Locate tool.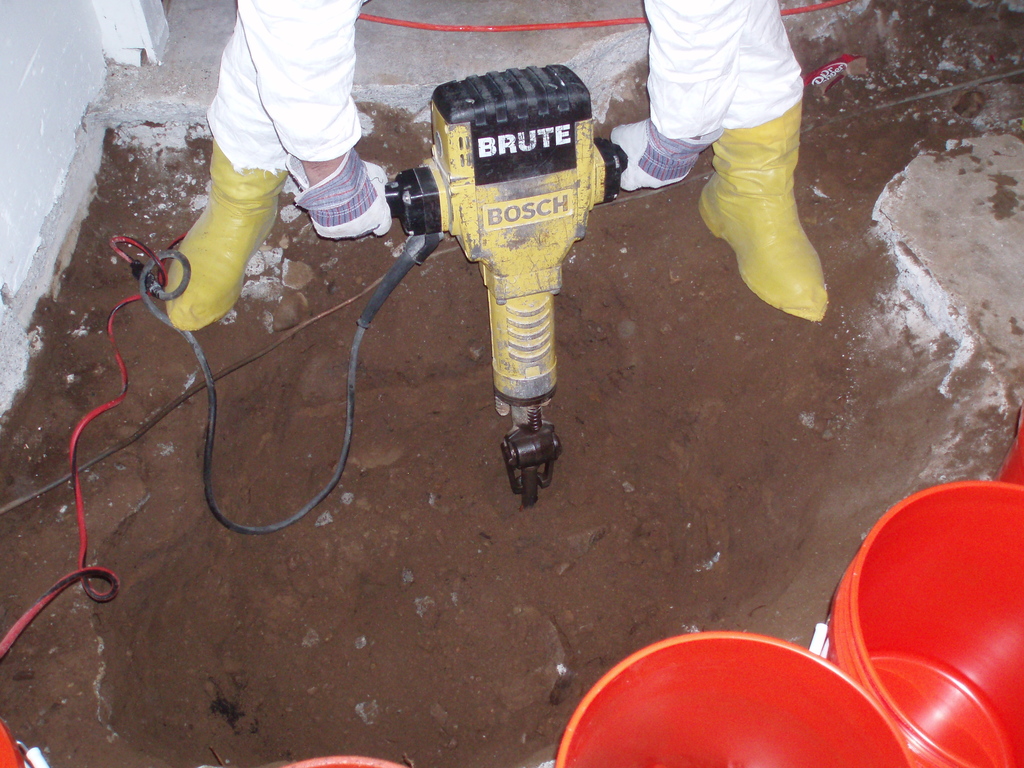
Bounding box: bbox=(332, 56, 614, 488).
